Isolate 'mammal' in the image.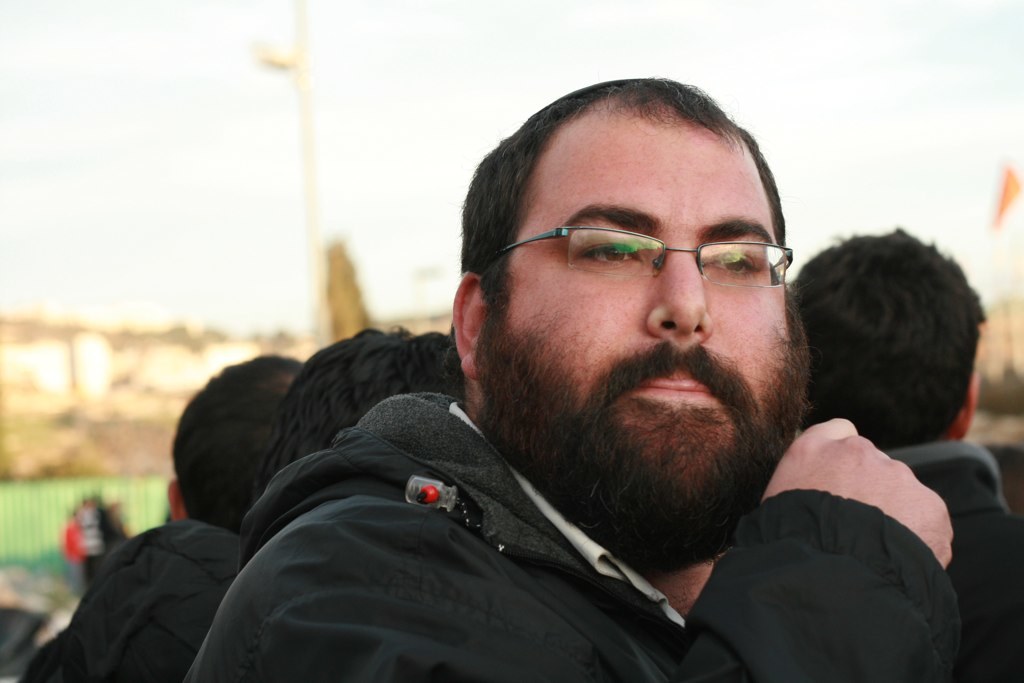
Isolated region: <box>184,74,953,682</box>.
